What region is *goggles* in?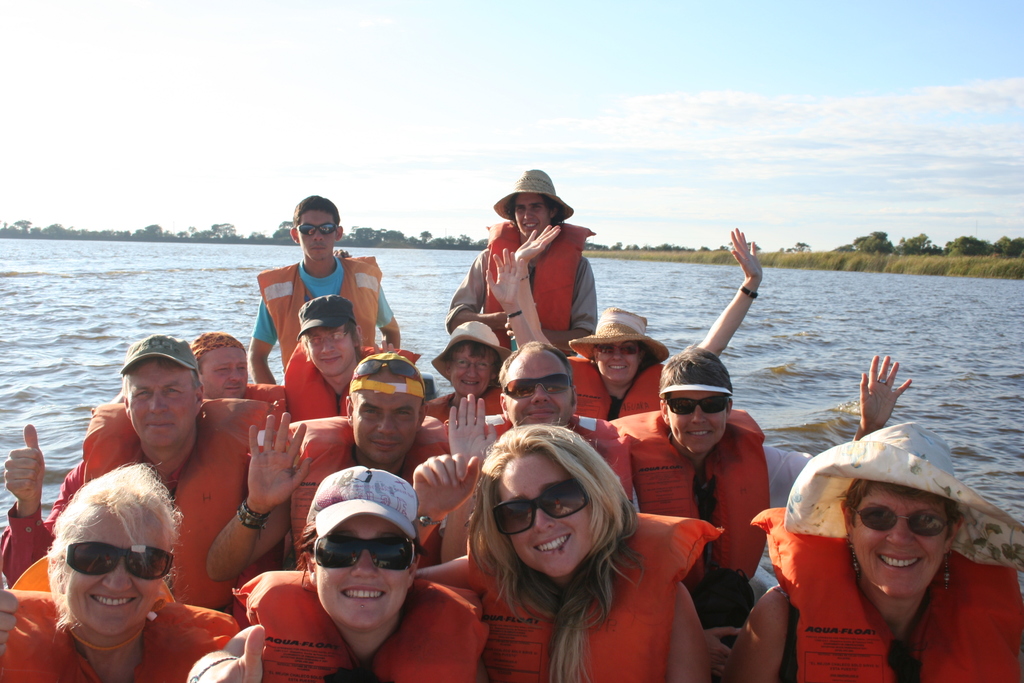
detection(305, 524, 426, 570).
